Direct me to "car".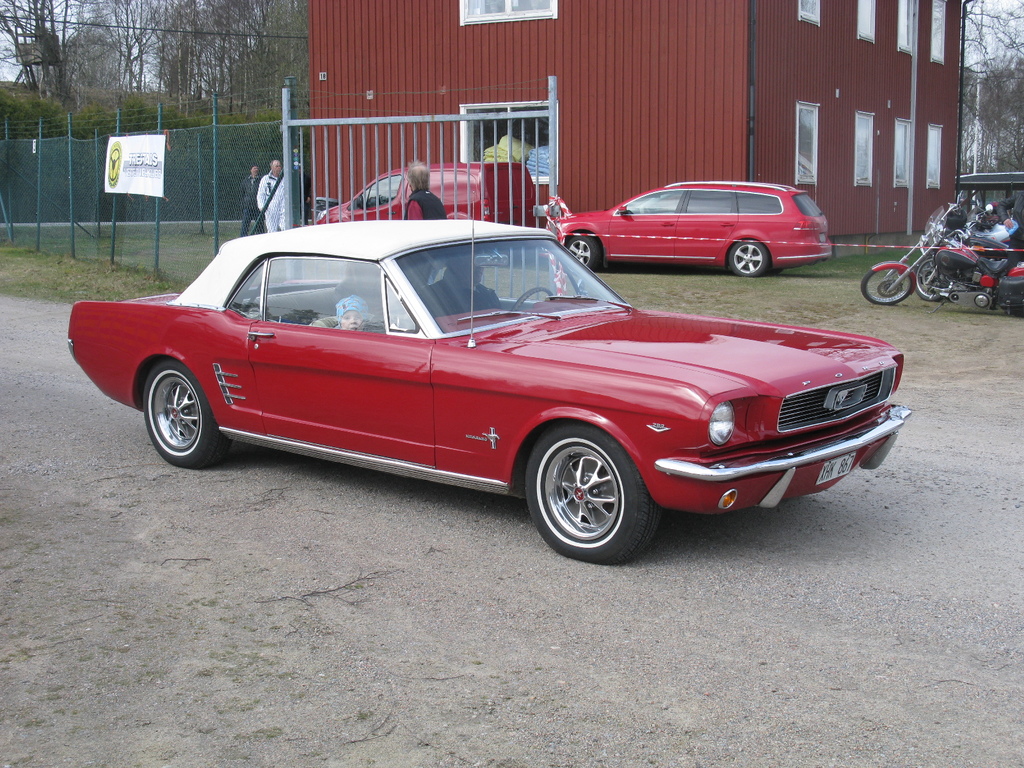
Direction: 312,163,550,227.
